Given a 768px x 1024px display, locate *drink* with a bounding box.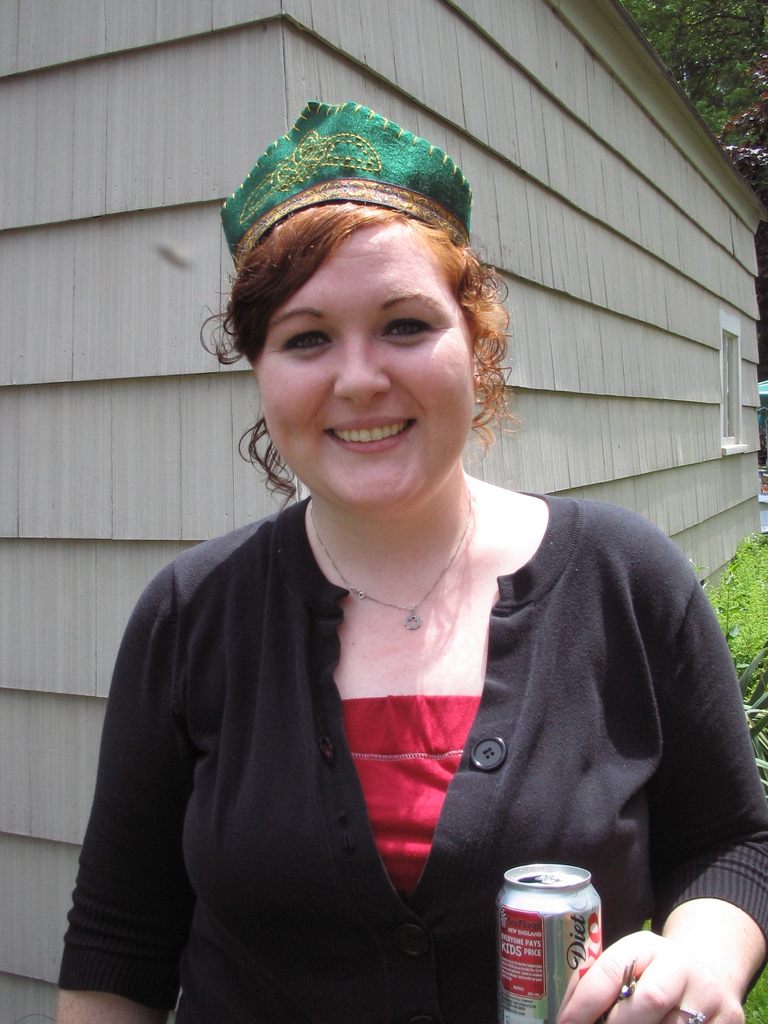
Located: (left=496, top=867, right=619, bottom=997).
